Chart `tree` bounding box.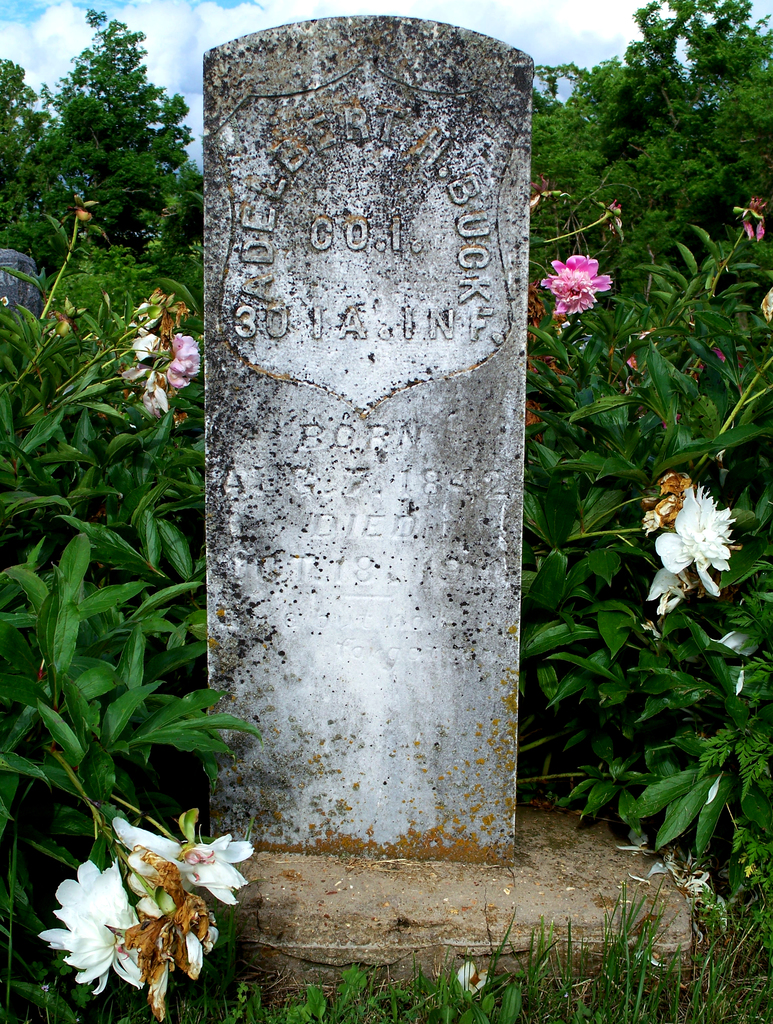
Charted: (left=525, top=0, right=772, bottom=255).
